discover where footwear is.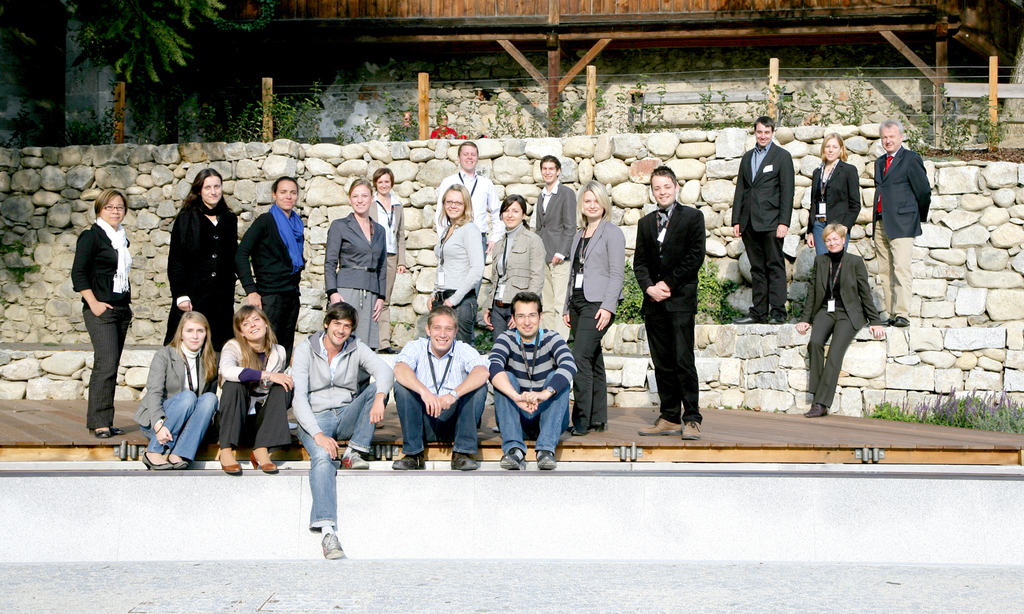
Discovered at region(289, 421, 295, 430).
